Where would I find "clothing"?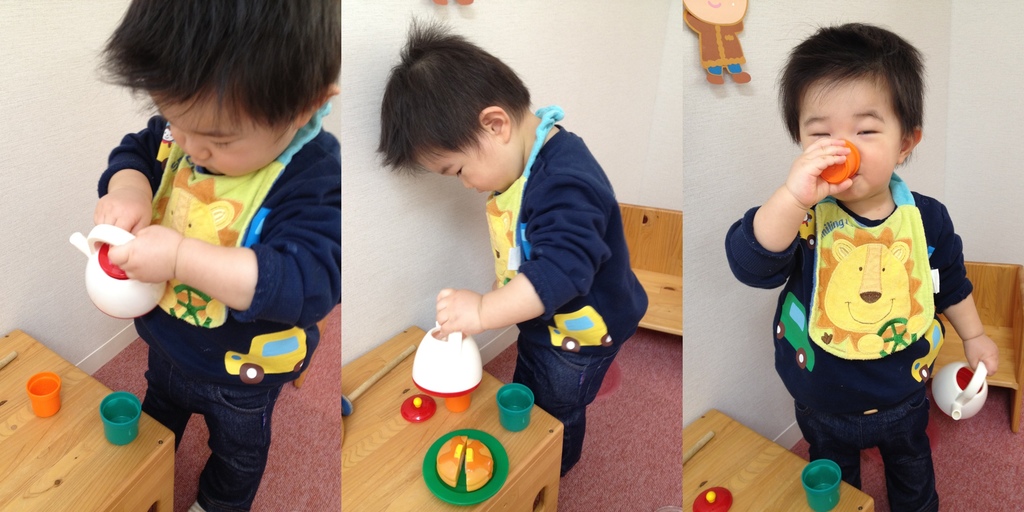
At rect(465, 111, 652, 474).
